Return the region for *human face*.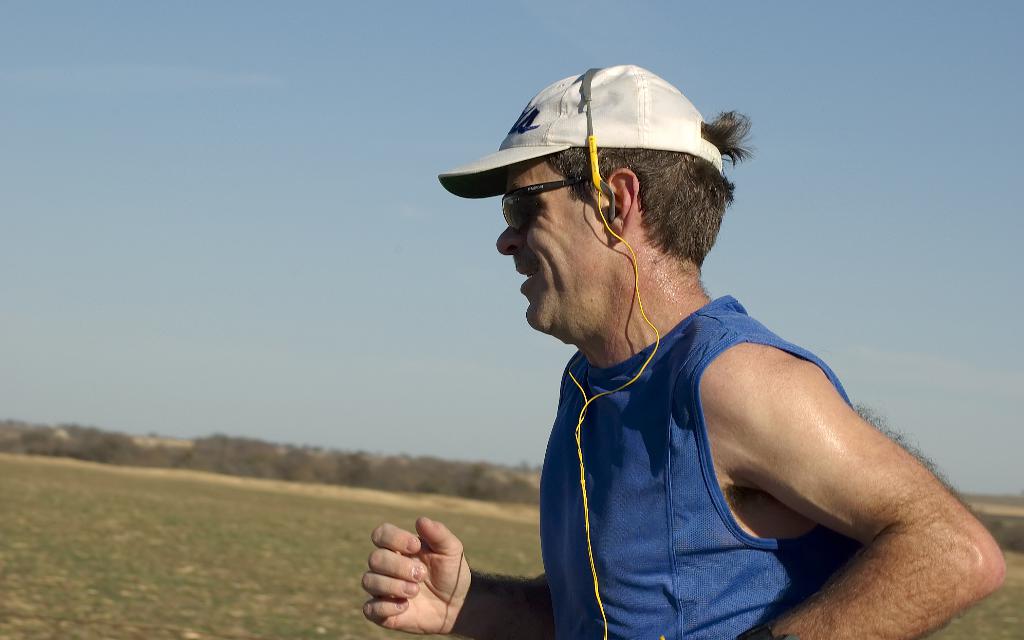
494, 161, 598, 325.
